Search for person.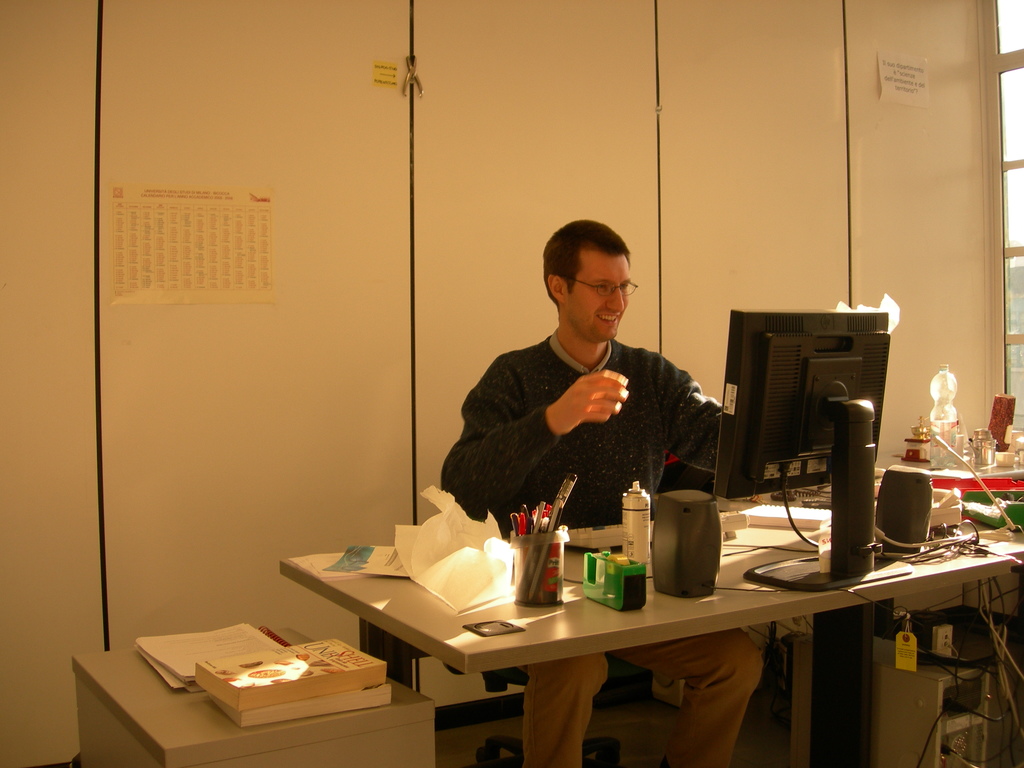
Found at {"x1": 430, "y1": 214, "x2": 738, "y2": 554}.
